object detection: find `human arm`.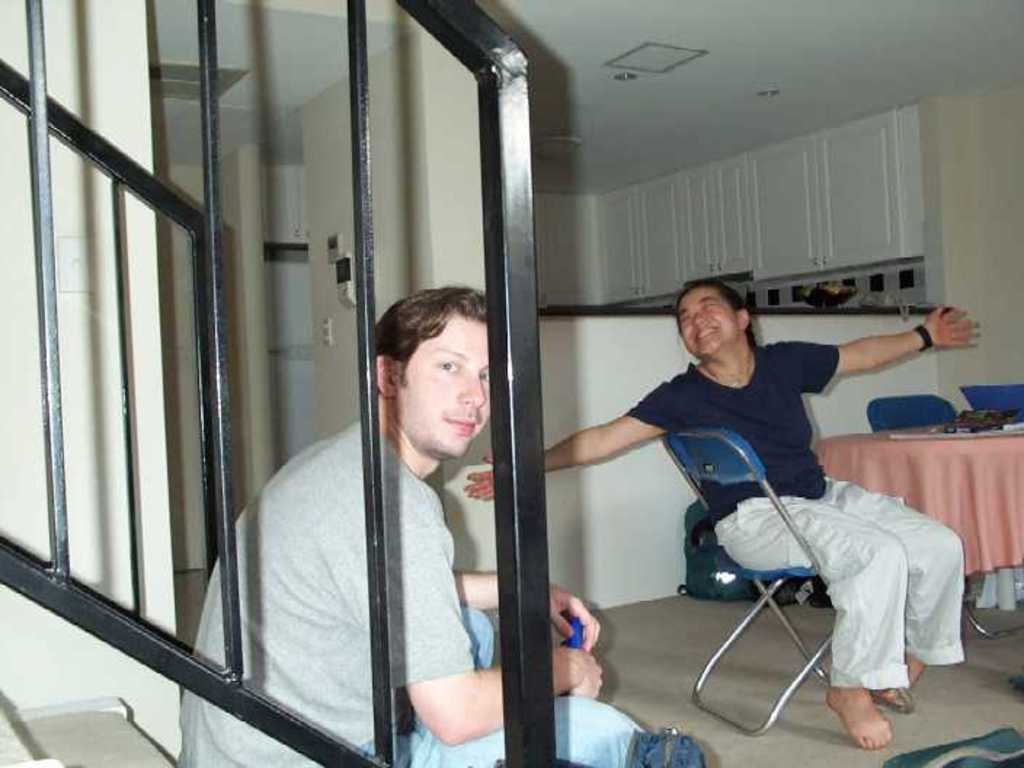
detection(452, 569, 602, 652).
